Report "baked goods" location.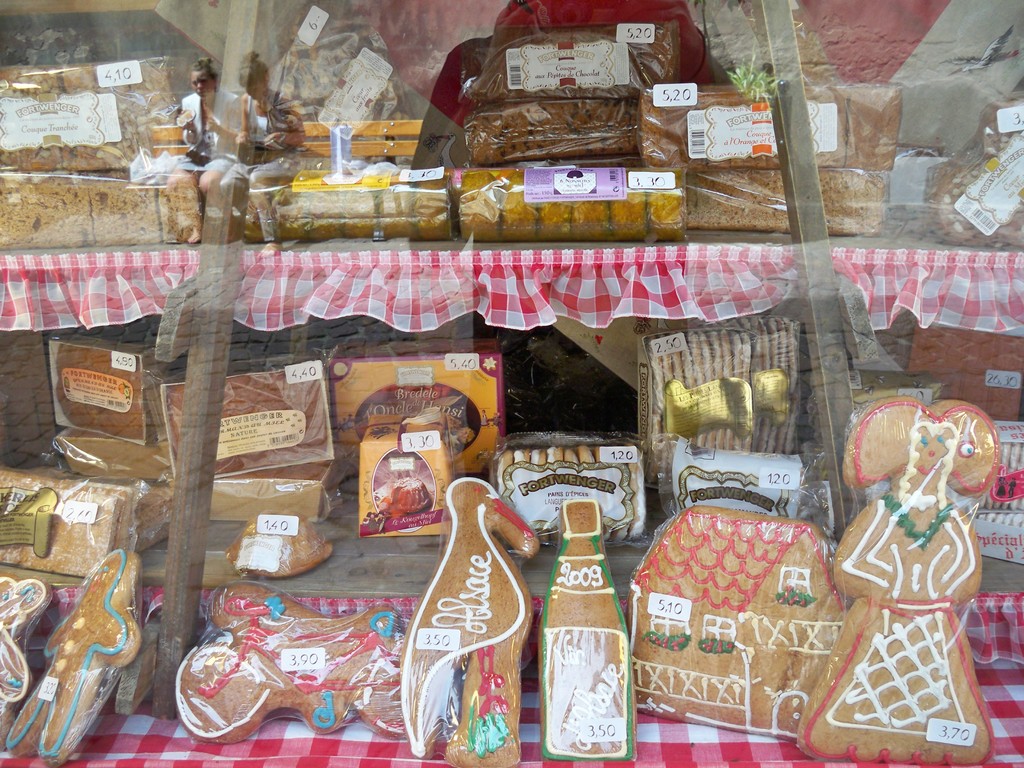
Report: bbox(166, 365, 332, 476).
